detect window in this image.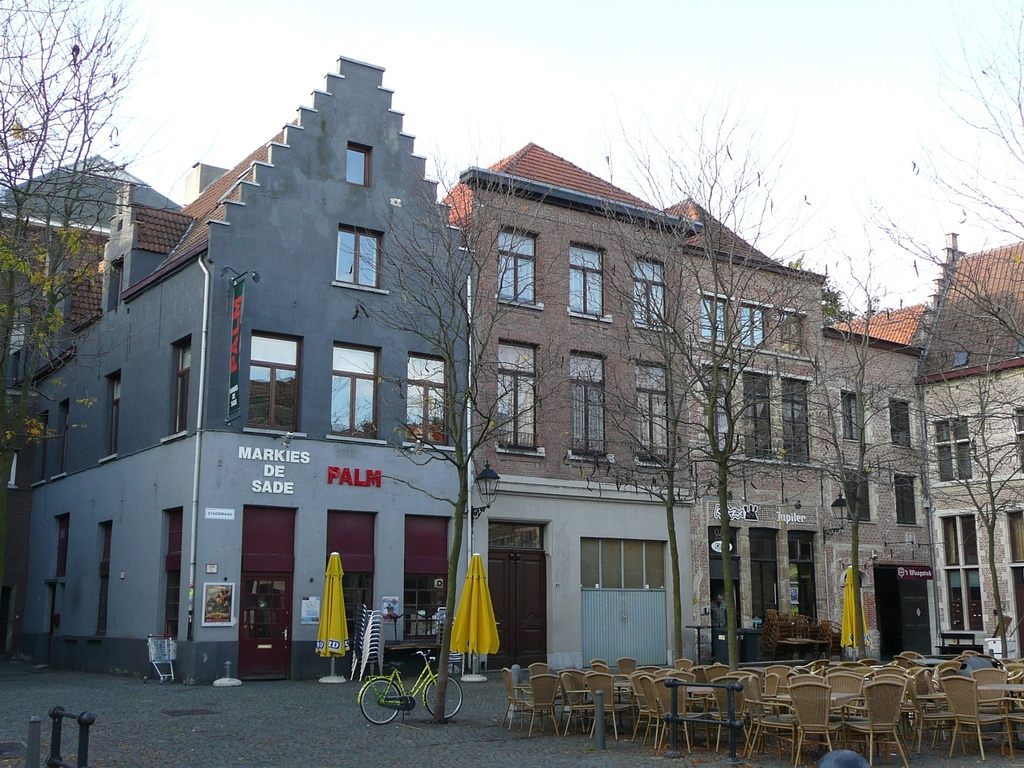
Detection: <box>578,536,659,592</box>.
